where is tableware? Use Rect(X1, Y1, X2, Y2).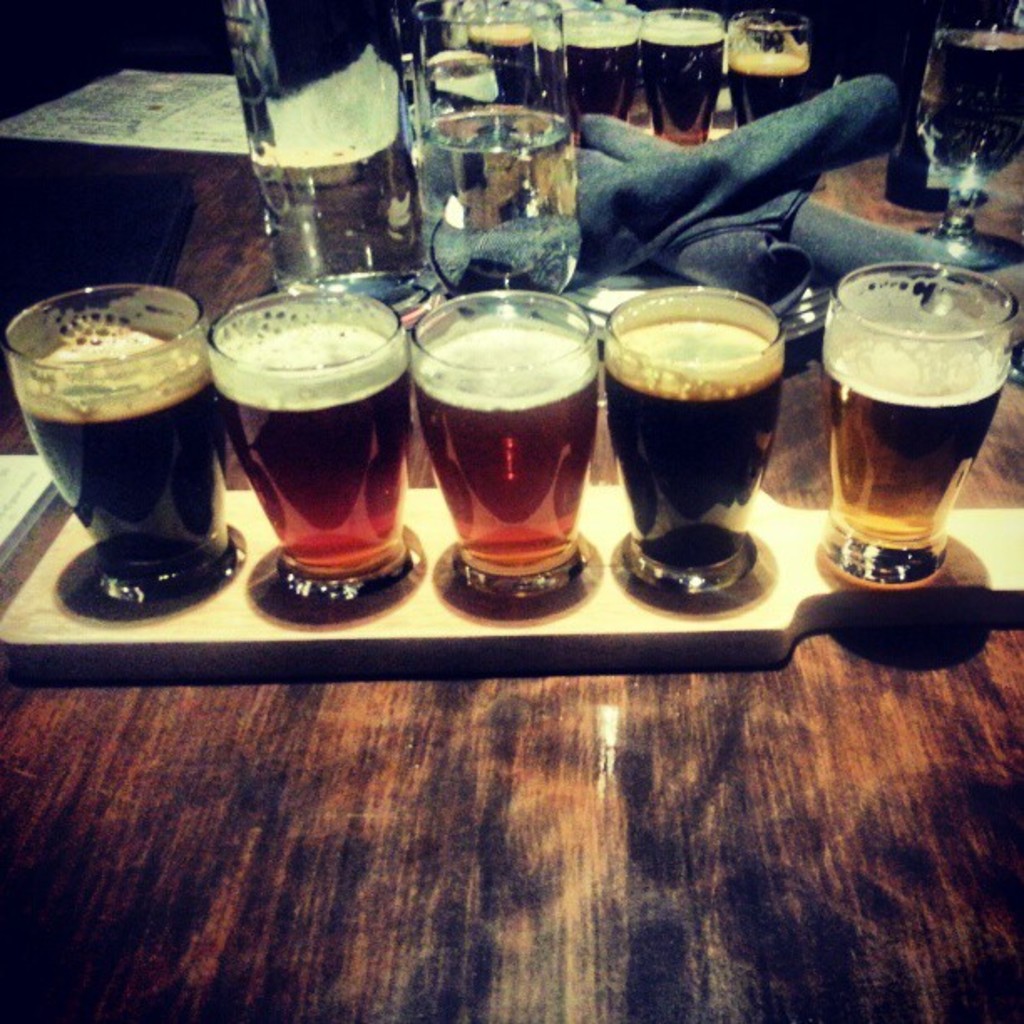
Rect(204, 286, 417, 599).
